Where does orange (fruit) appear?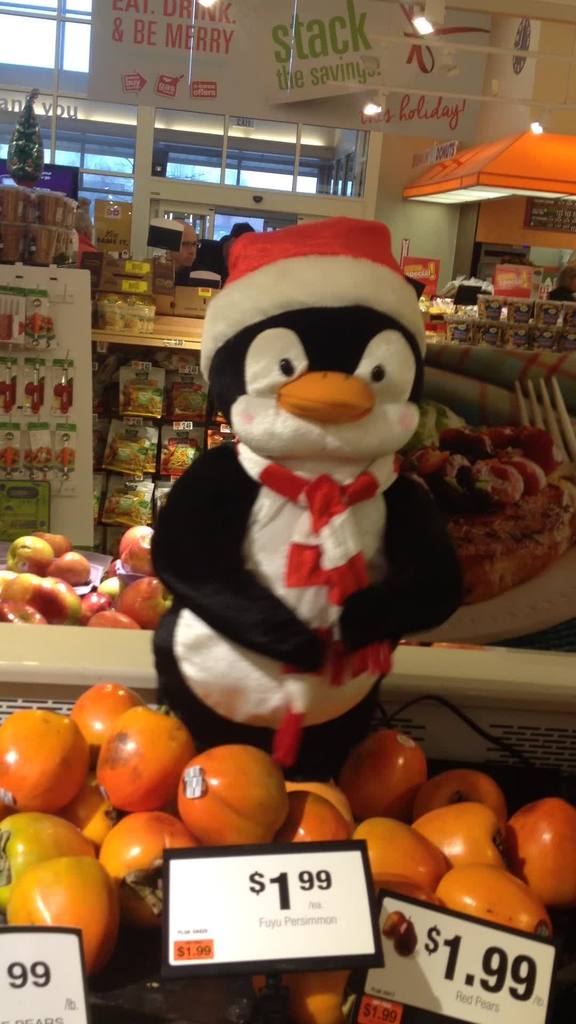
Appears at select_region(90, 803, 174, 883).
